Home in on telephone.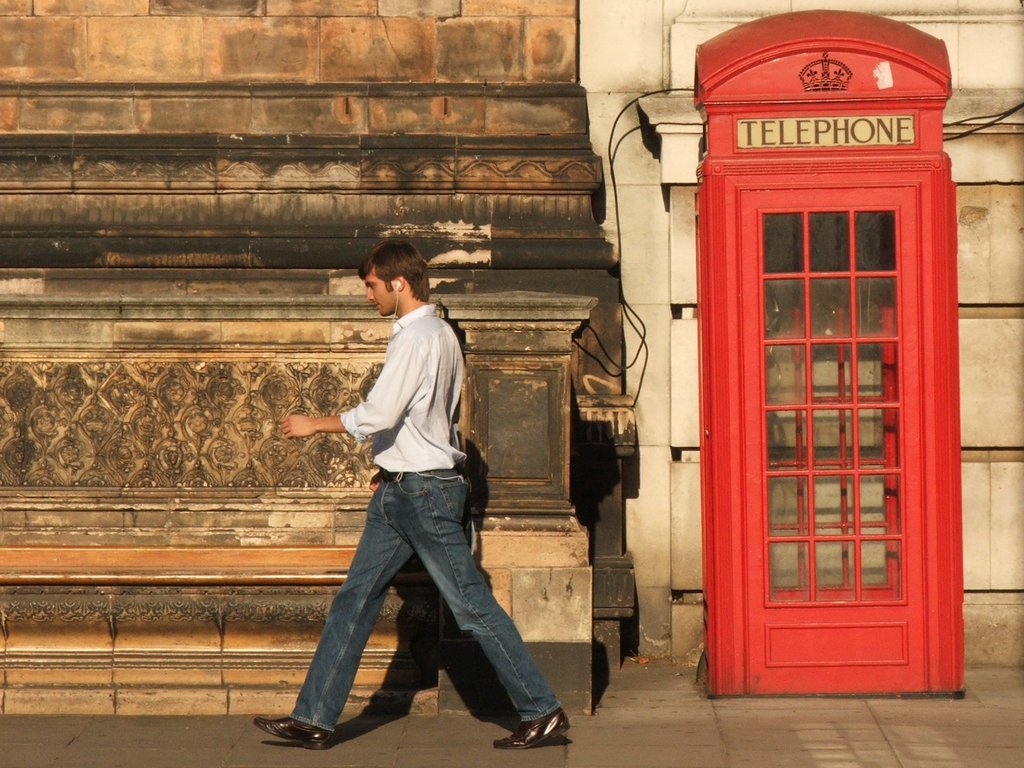
Homed in at Rect(764, 286, 783, 400).
